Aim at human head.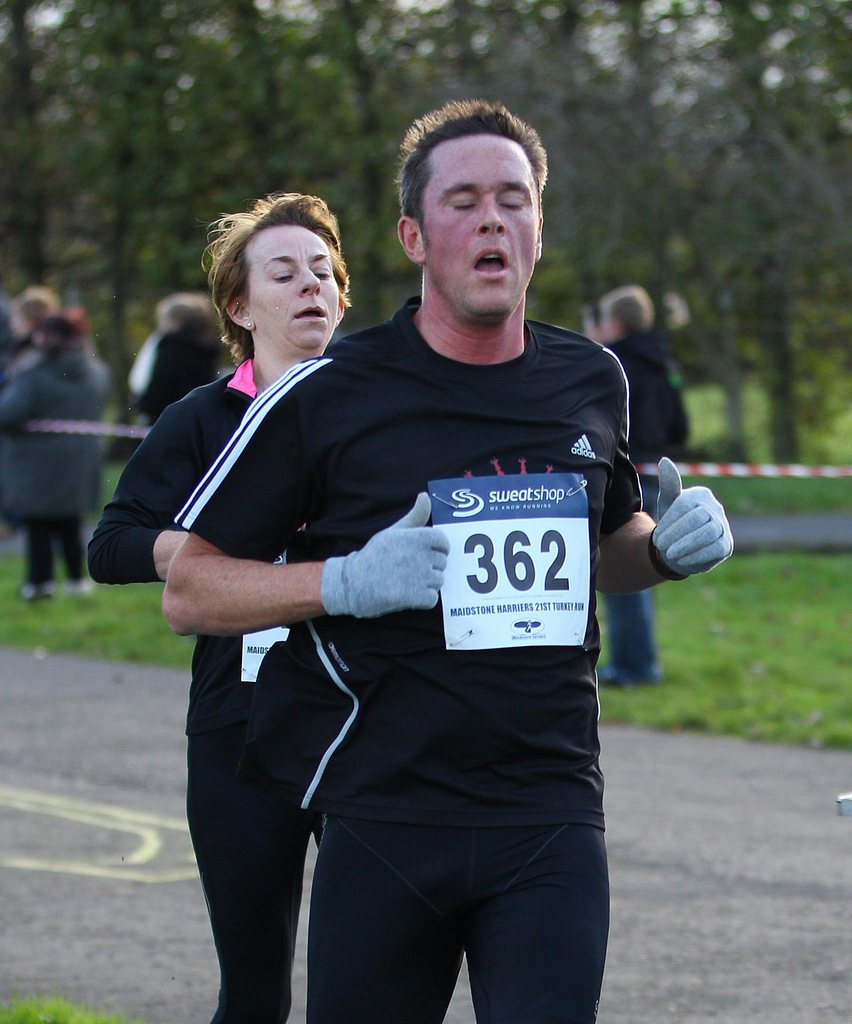
Aimed at 8,287,67,340.
